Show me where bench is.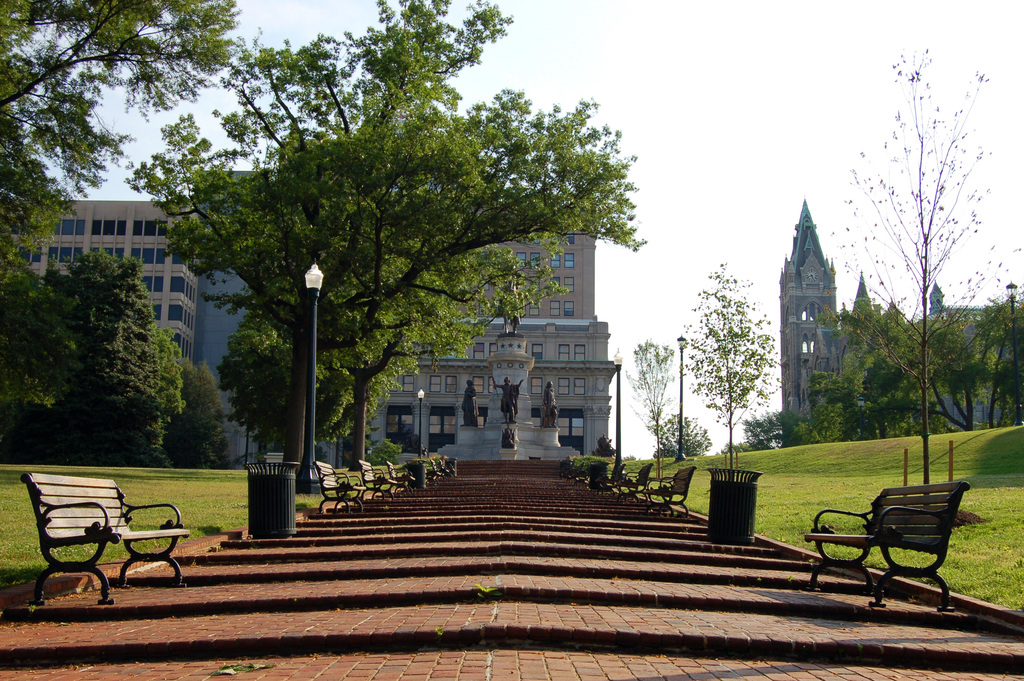
bench is at 649/463/696/517.
